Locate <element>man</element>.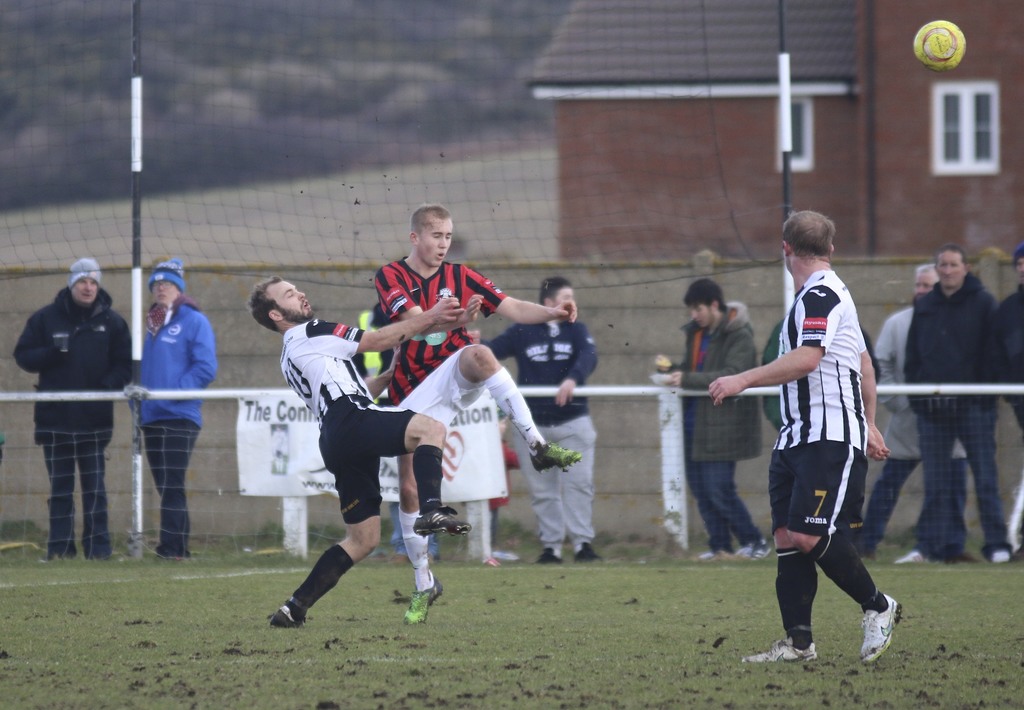
Bounding box: 252/286/474/642.
